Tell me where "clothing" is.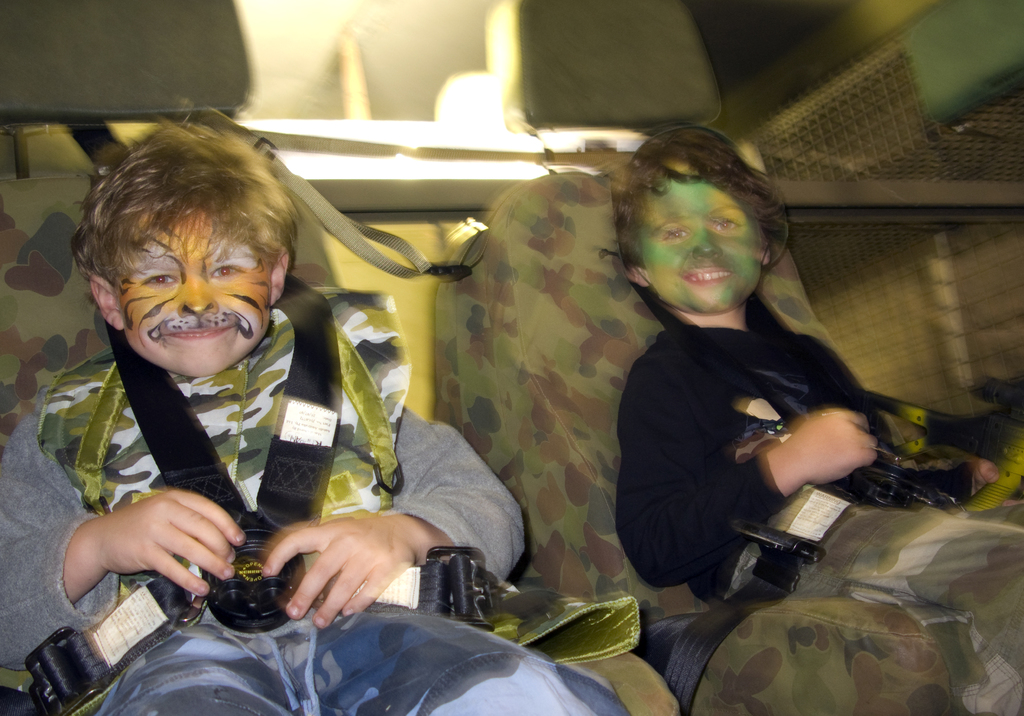
"clothing" is at l=0, t=391, r=633, b=715.
